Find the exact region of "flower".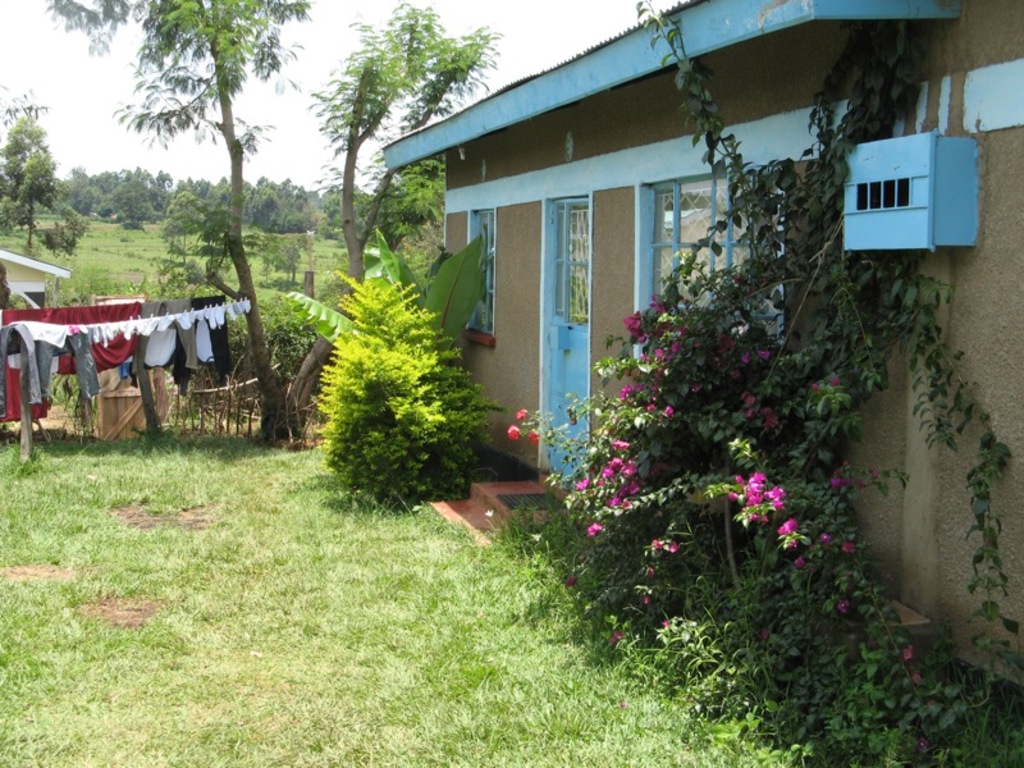
Exact region: 824, 378, 840, 392.
